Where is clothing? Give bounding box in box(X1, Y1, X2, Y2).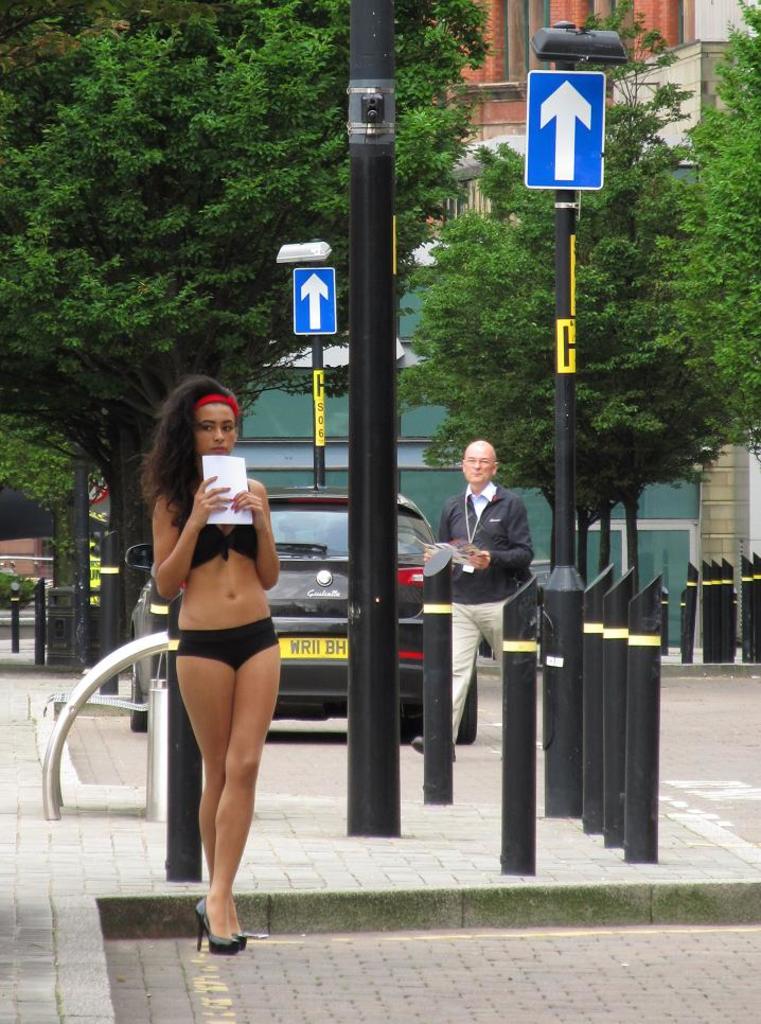
box(170, 514, 262, 570).
